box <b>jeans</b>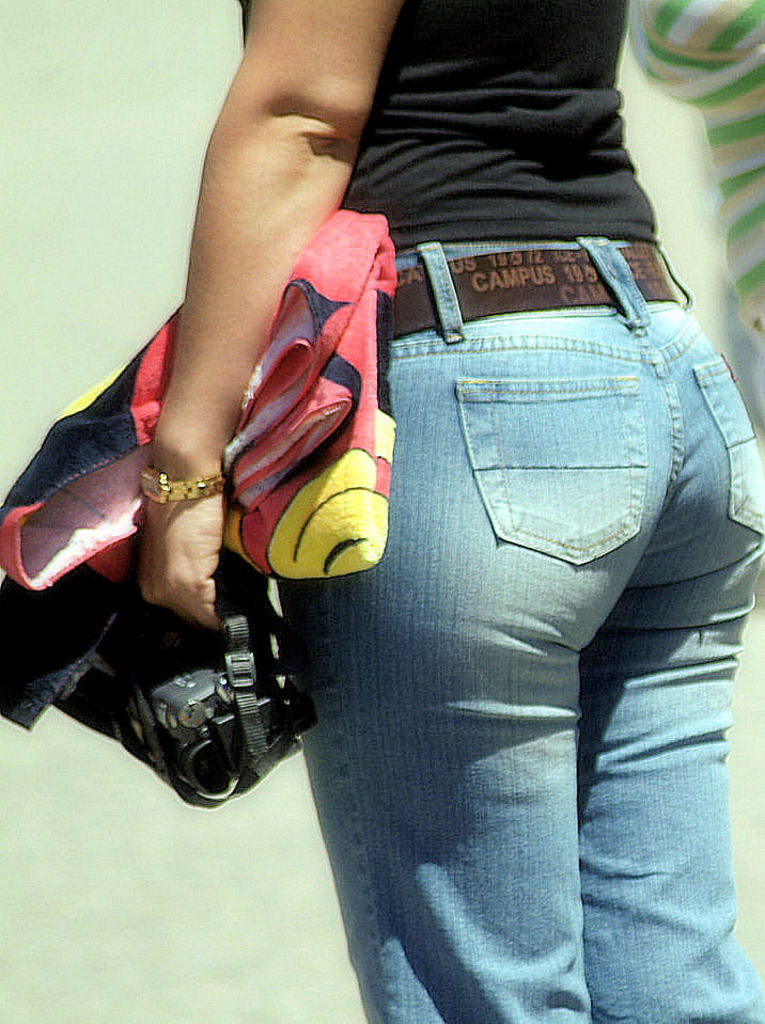
(279,222,764,1023)
